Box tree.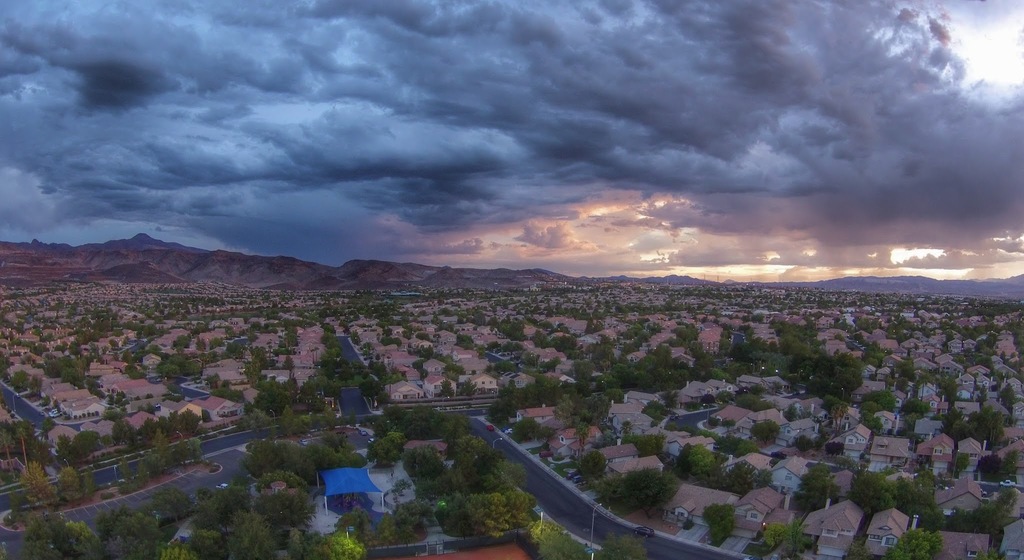
select_region(417, 344, 436, 355).
